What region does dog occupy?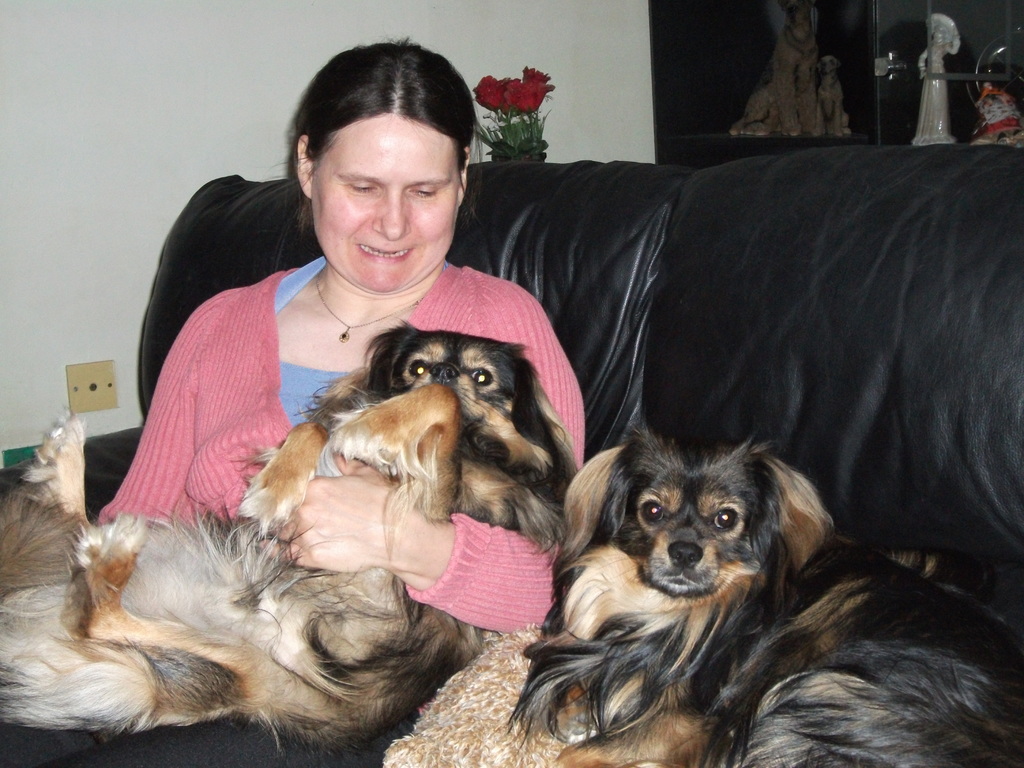
l=505, t=415, r=1023, b=767.
